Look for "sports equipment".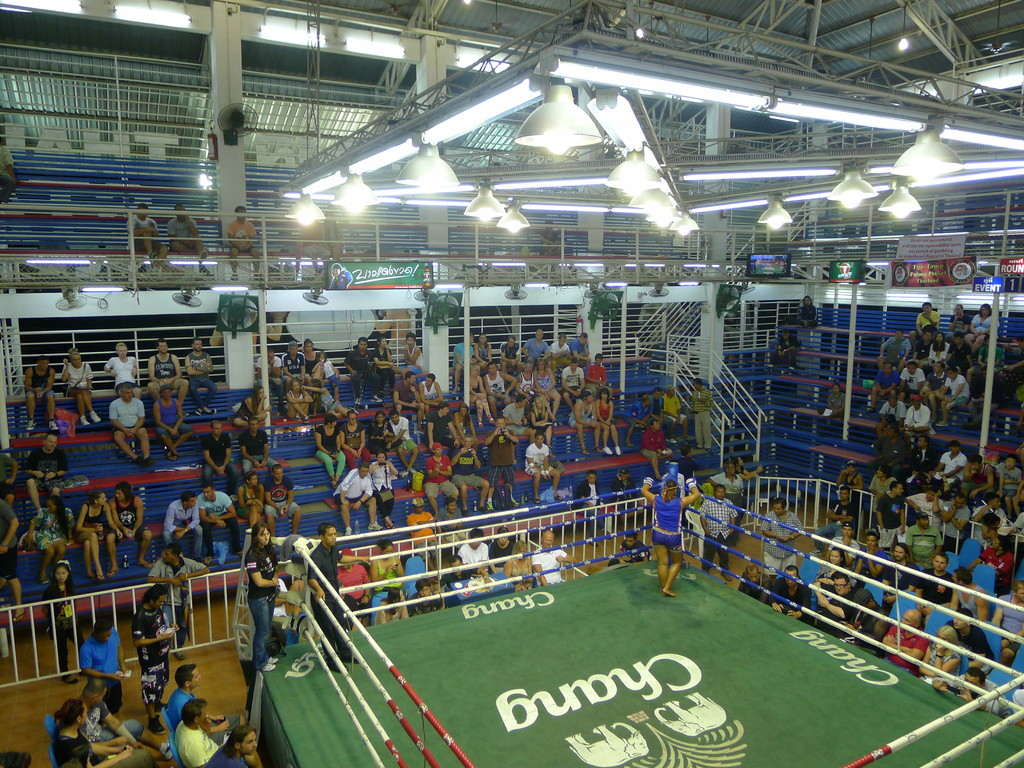
Found: bbox=[643, 476, 653, 490].
